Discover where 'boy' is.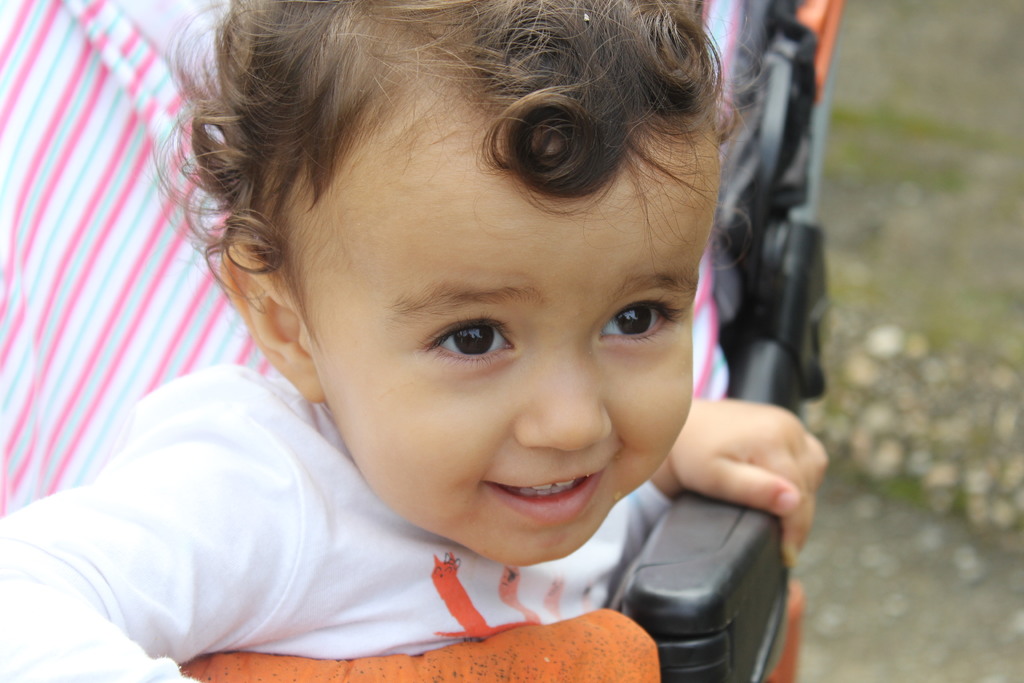
Discovered at [60, 14, 829, 682].
